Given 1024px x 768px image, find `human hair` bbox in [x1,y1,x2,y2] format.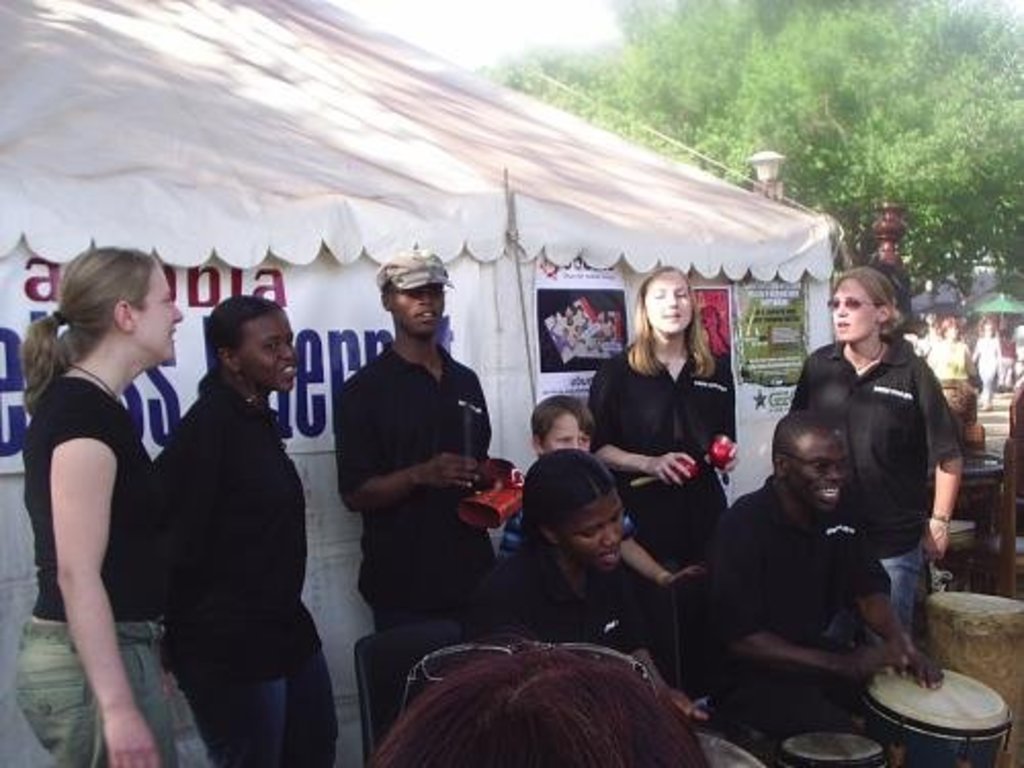
[203,293,283,383].
